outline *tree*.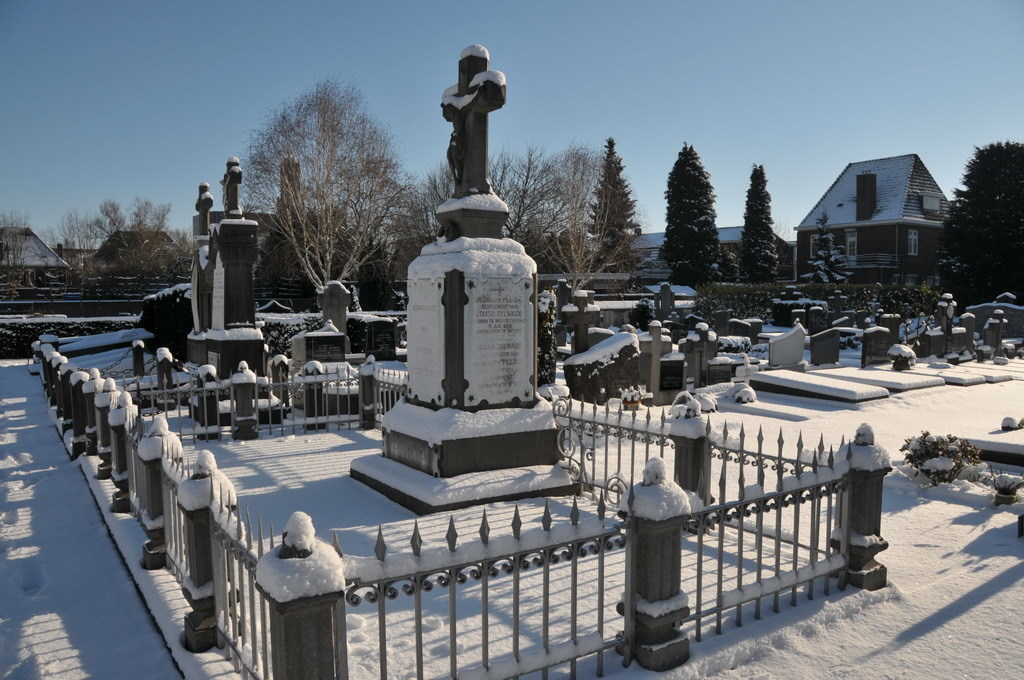
Outline: {"x1": 588, "y1": 131, "x2": 635, "y2": 275}.
